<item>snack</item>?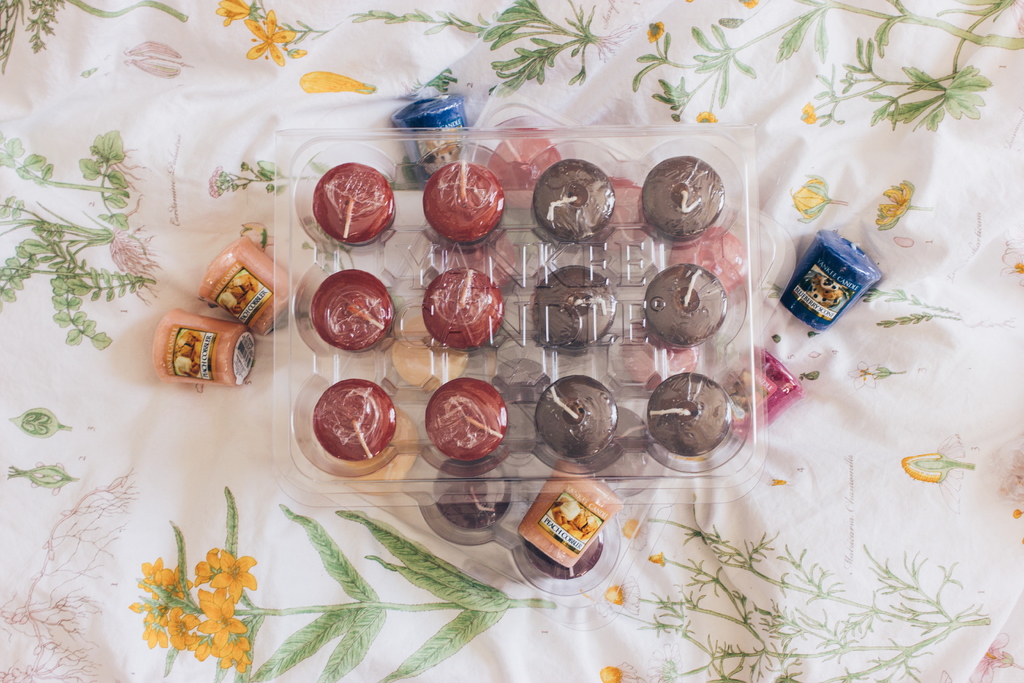
x1=513, y1=491, x2=625, y2=574
